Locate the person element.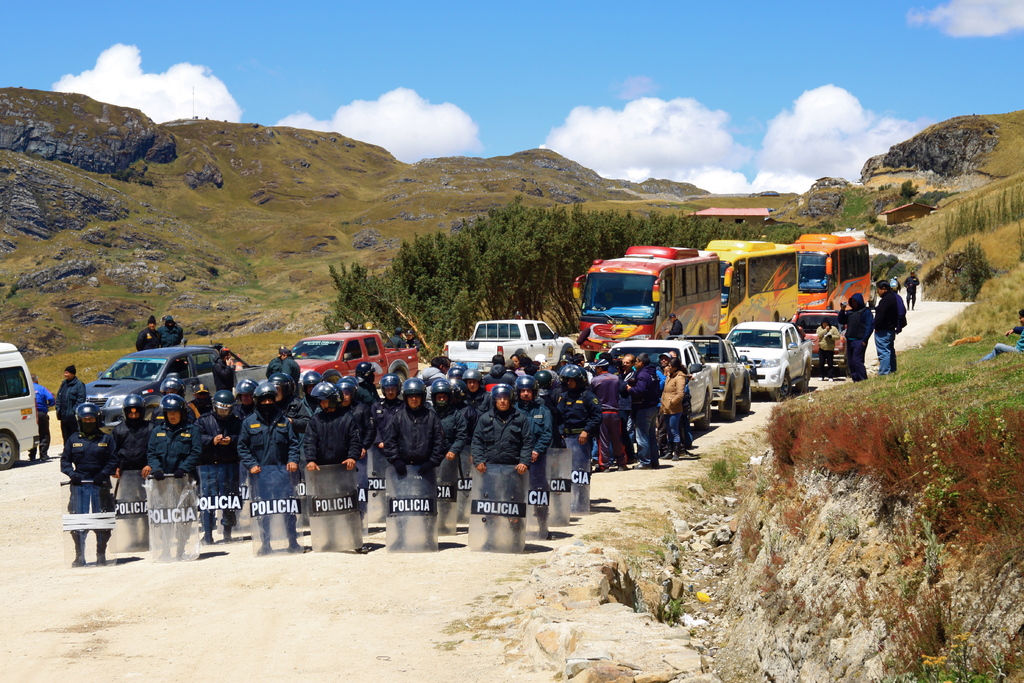
Element bbox: [432,378,467,525].
